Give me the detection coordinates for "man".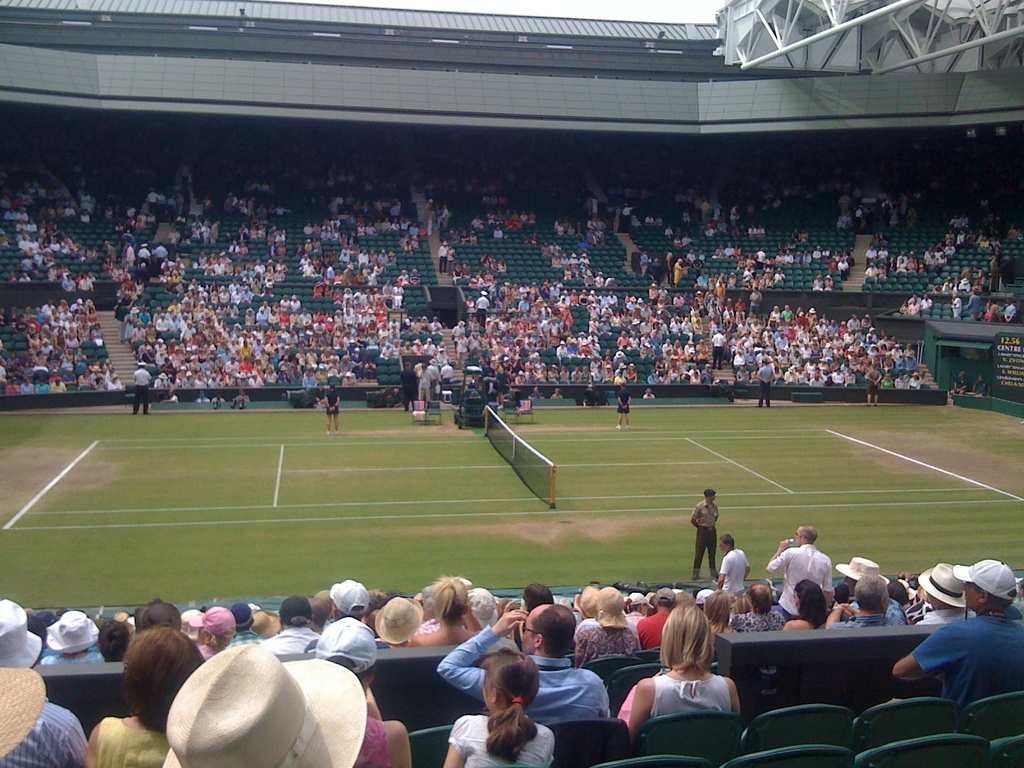
select_region(132, 365, 152, 414).
